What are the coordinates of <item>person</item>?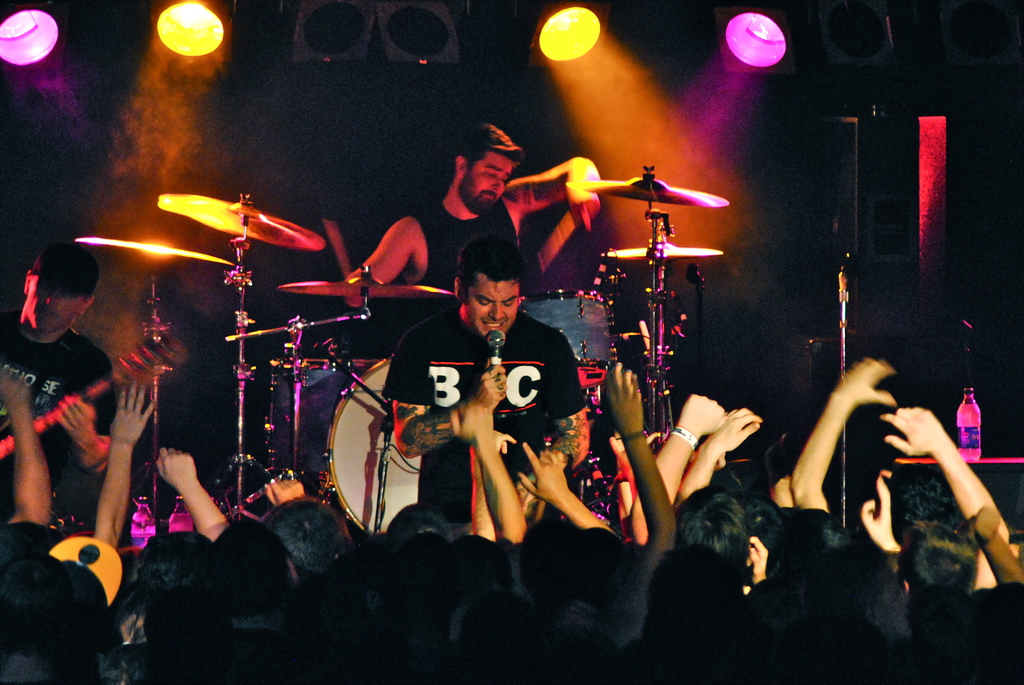
l=371, t=219, r=589, b=524.
